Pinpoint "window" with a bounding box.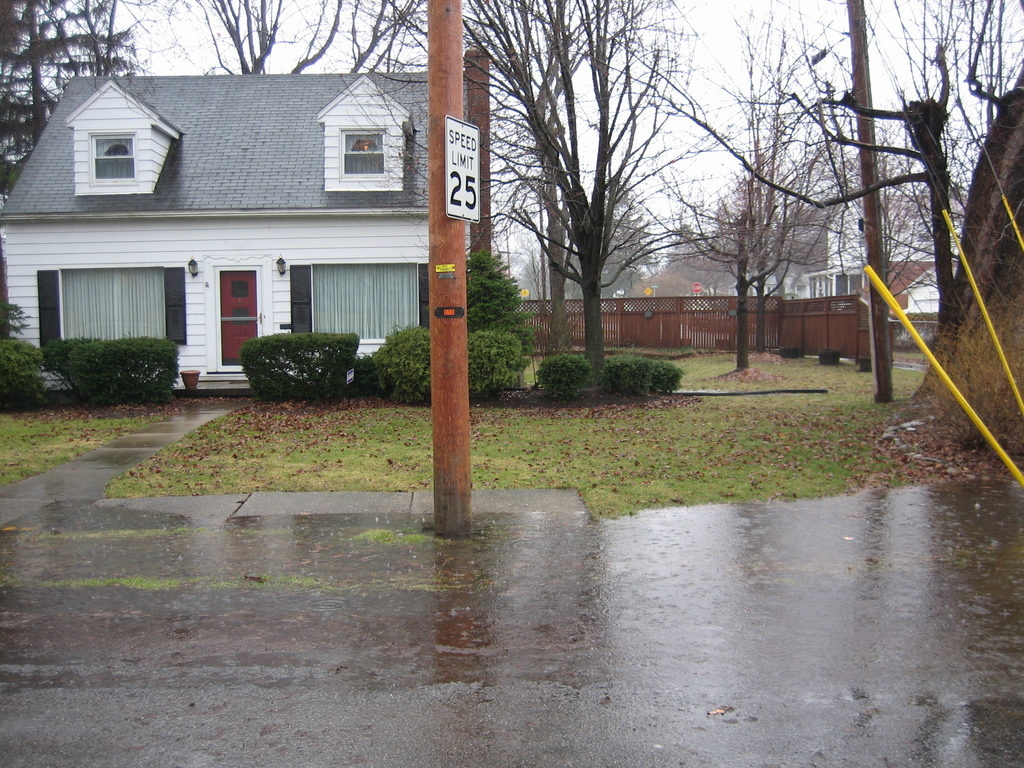
bbox=[347, 129, 380, 175].
